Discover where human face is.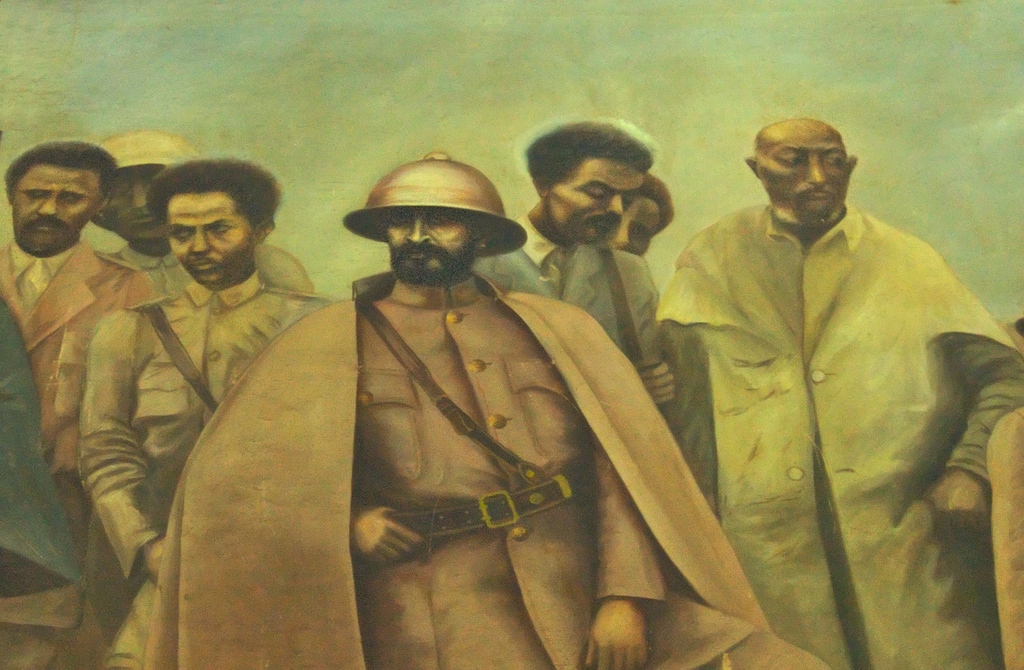
Discovered at 105/169/163/235.
